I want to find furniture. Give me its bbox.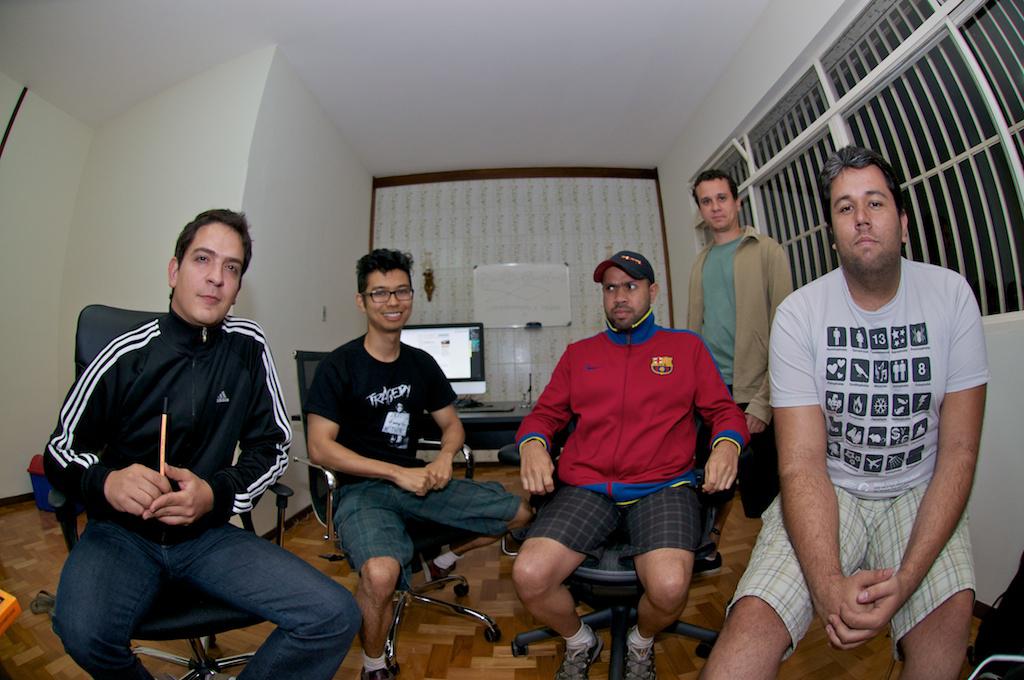
293,350,502,676.
